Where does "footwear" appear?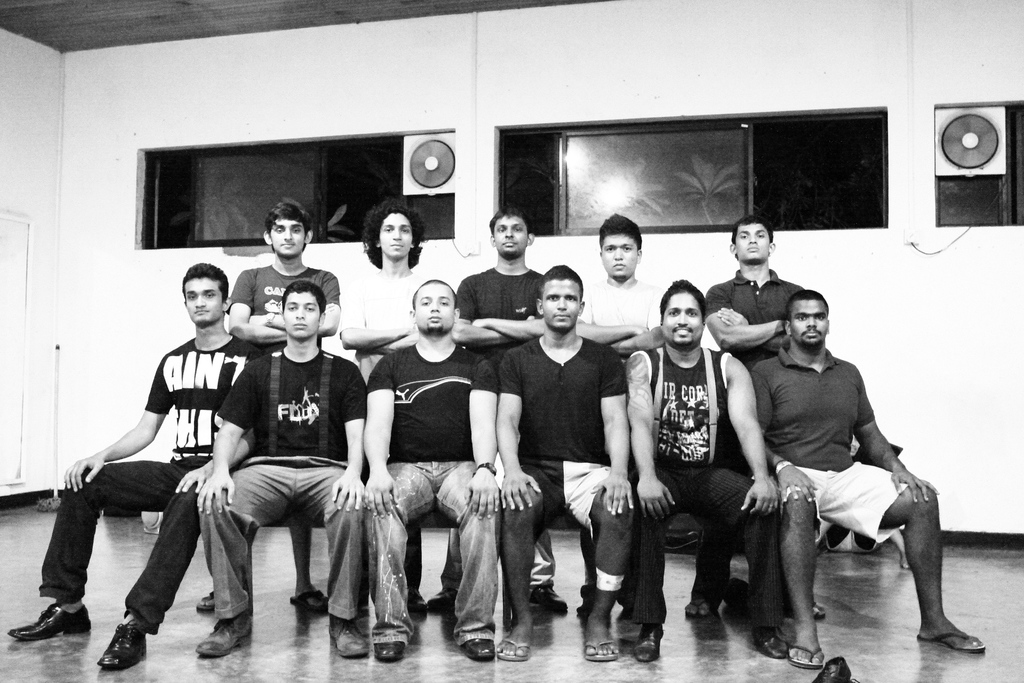
Appears at 680:593:713:617.
